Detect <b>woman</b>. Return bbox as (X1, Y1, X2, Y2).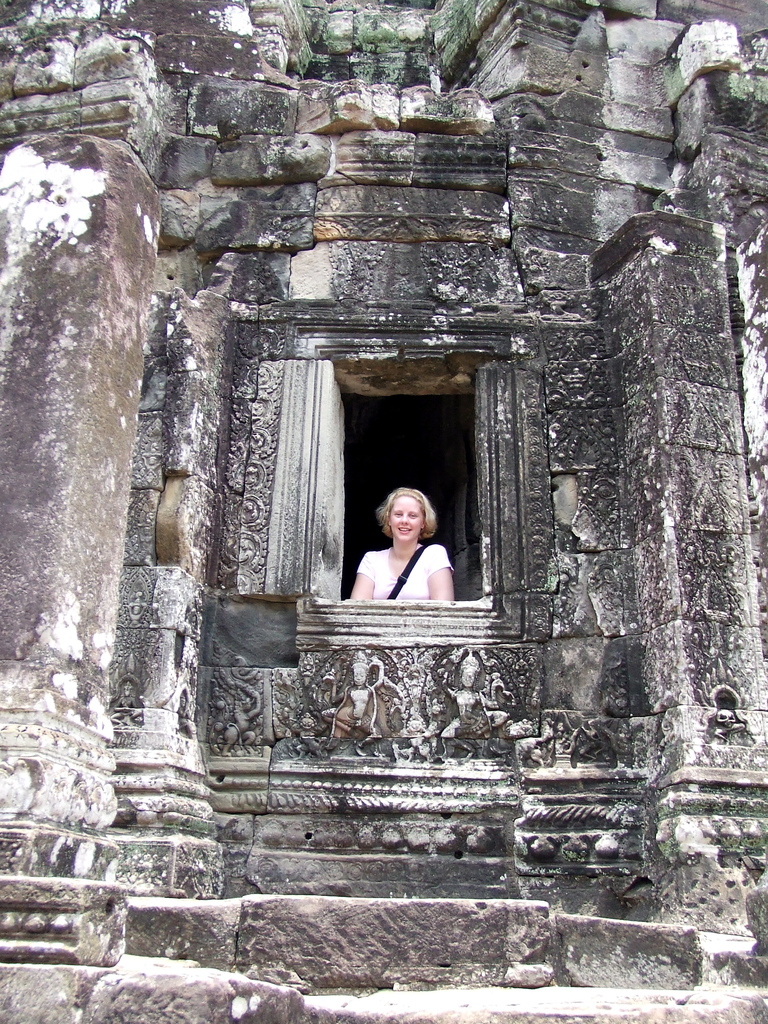
(347, 490, 455, 599).
